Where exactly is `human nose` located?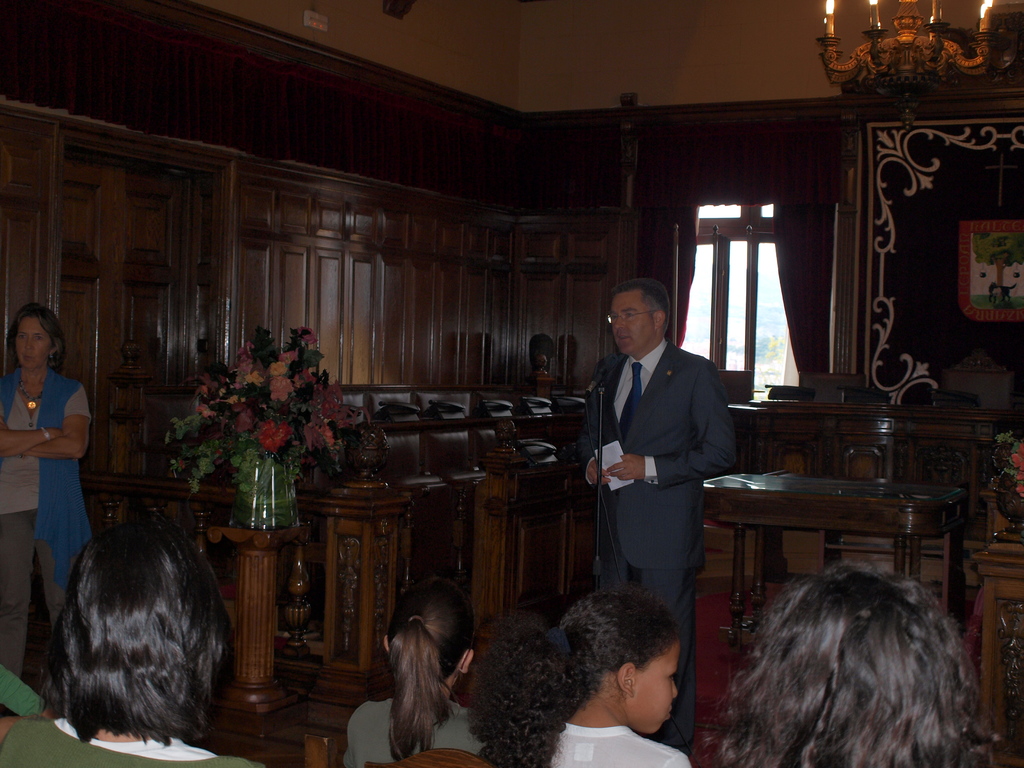
Its bounding box is {"left": 671, "top": 680, "right": 678, "bottom": 698}.
